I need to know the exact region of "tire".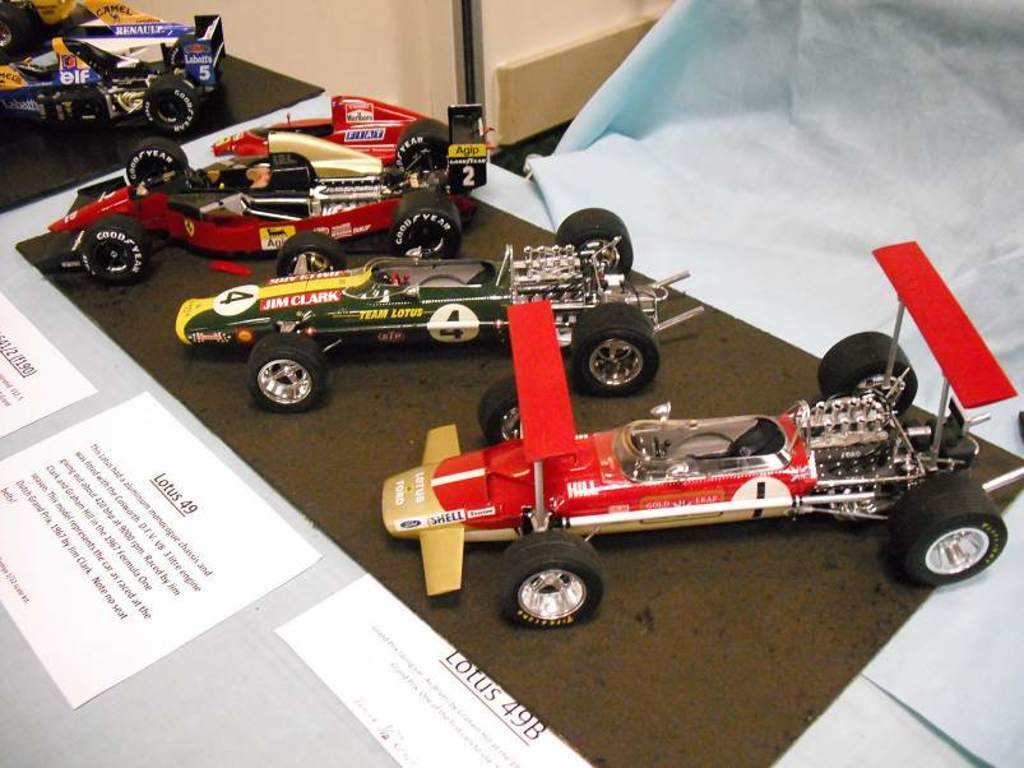
Region: (884,472,1005,583).
